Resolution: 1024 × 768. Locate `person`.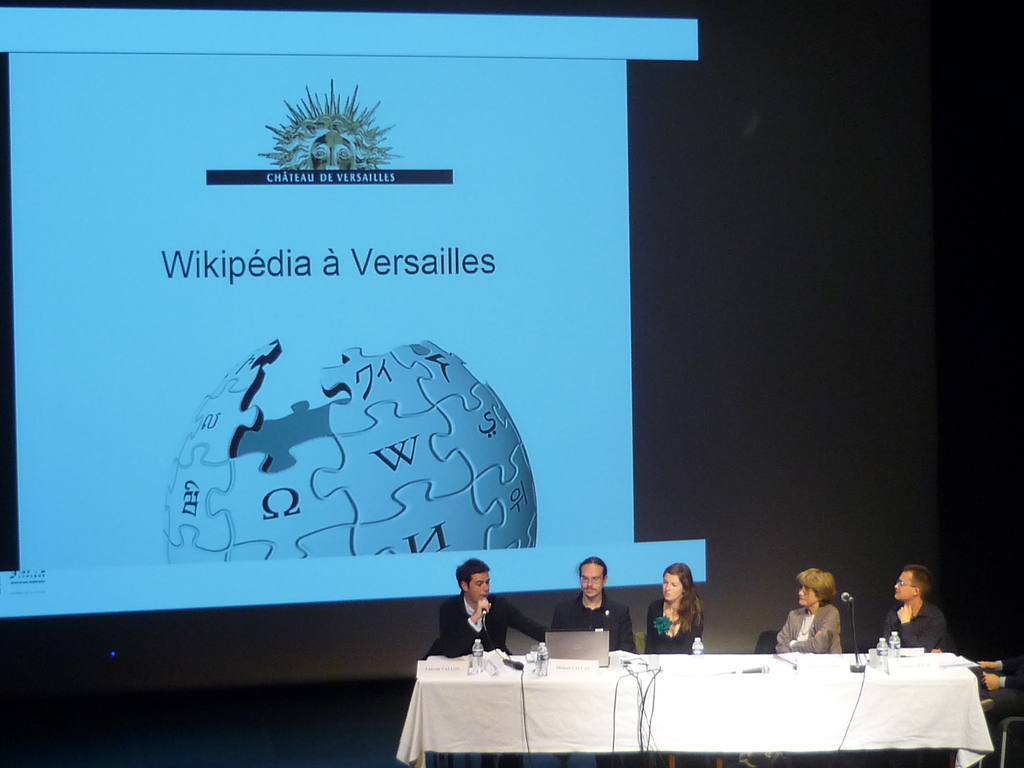
left=417, top=557, right=545, bottom=767.
